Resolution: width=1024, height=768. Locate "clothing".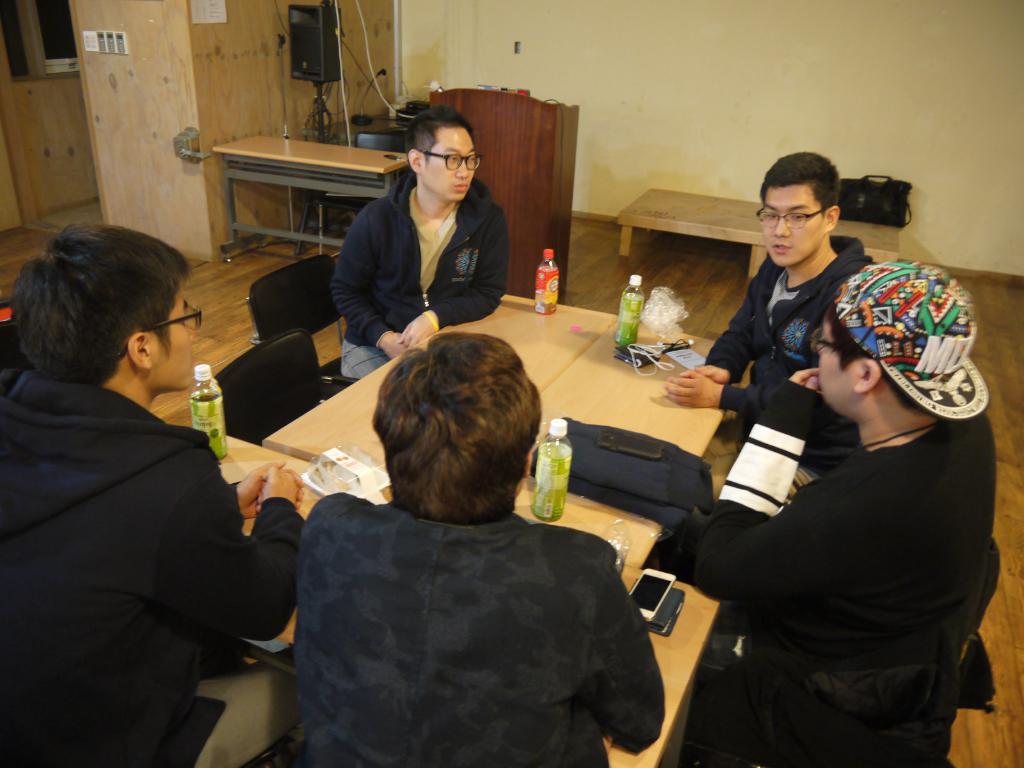
box=[714, 539, 1004, 767].
